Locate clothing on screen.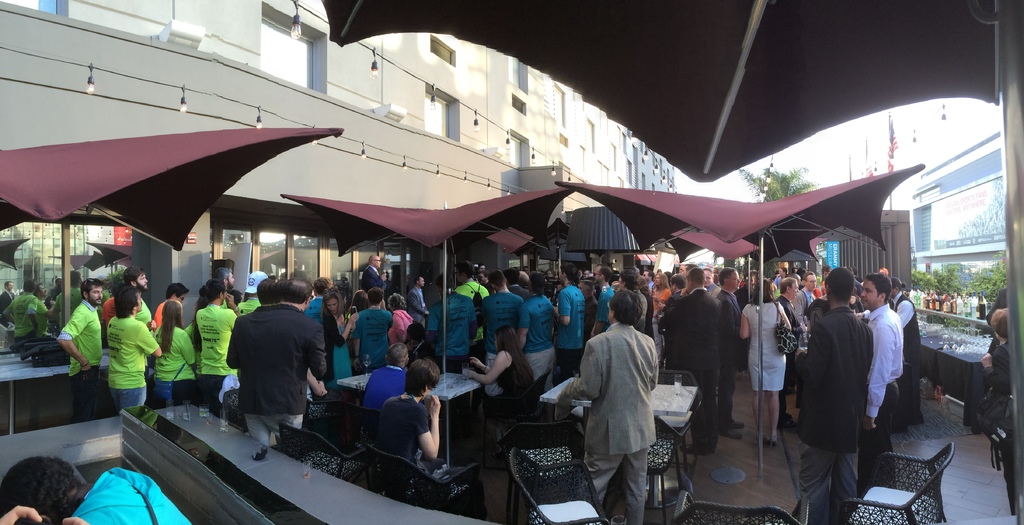
On screen at (left=425, top=293, right=477, bottom=374).
